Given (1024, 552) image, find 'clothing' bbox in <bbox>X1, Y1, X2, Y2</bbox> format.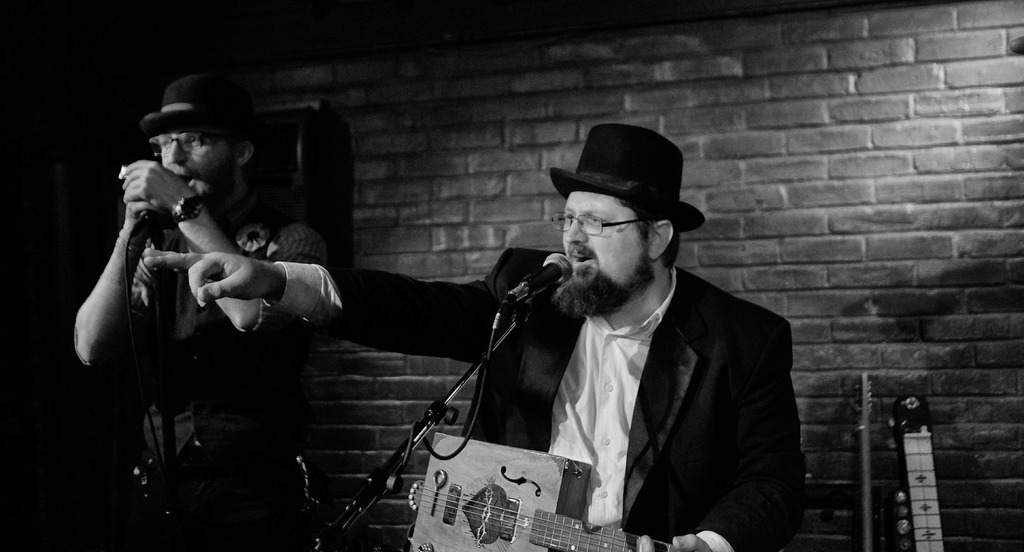
<bbox>272, 244, 810, 551</bbox>.
